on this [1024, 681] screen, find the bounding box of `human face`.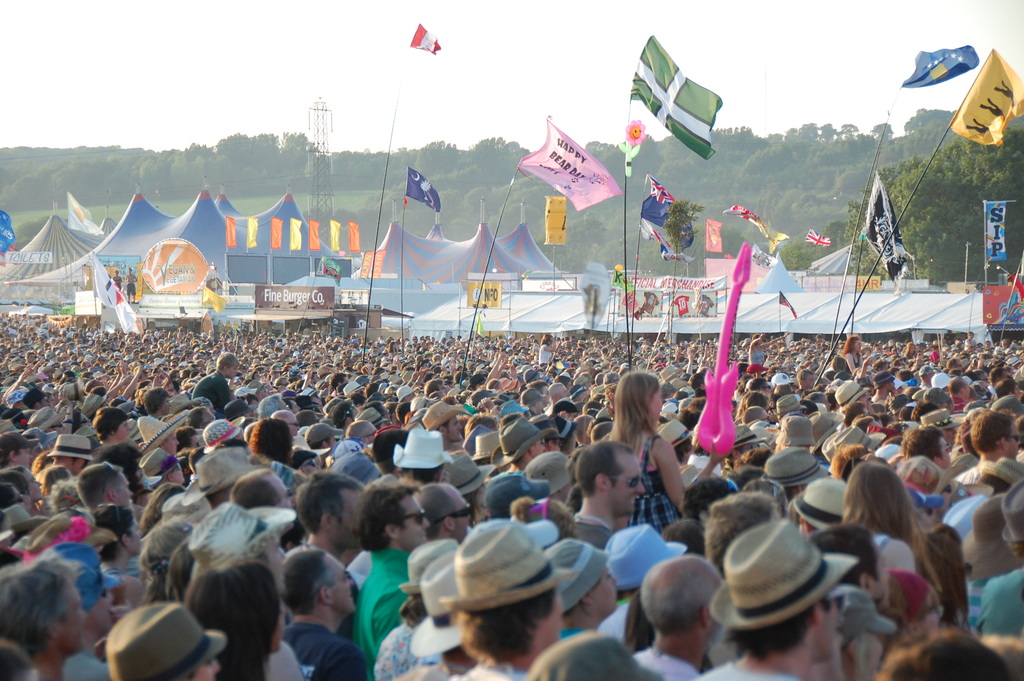
Bounding box: <region>447, 416, 460, 441</region>.
